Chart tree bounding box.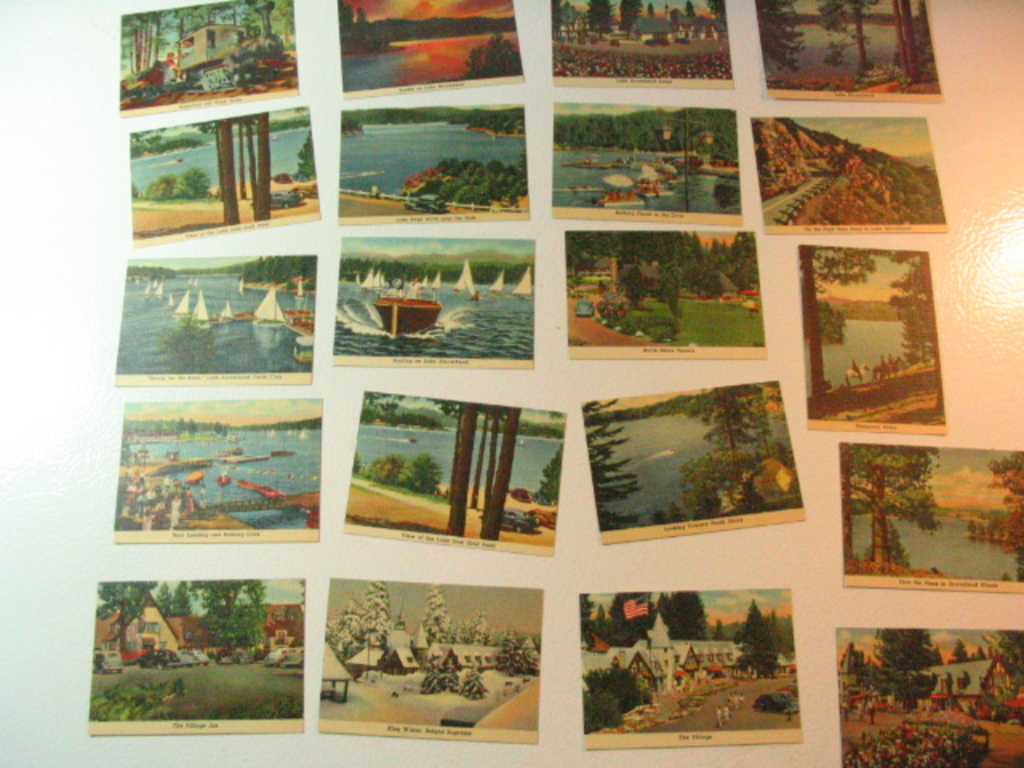
Charted: {"x1": 616, "y1": 0, "x2": 643, "y2": 37}.
